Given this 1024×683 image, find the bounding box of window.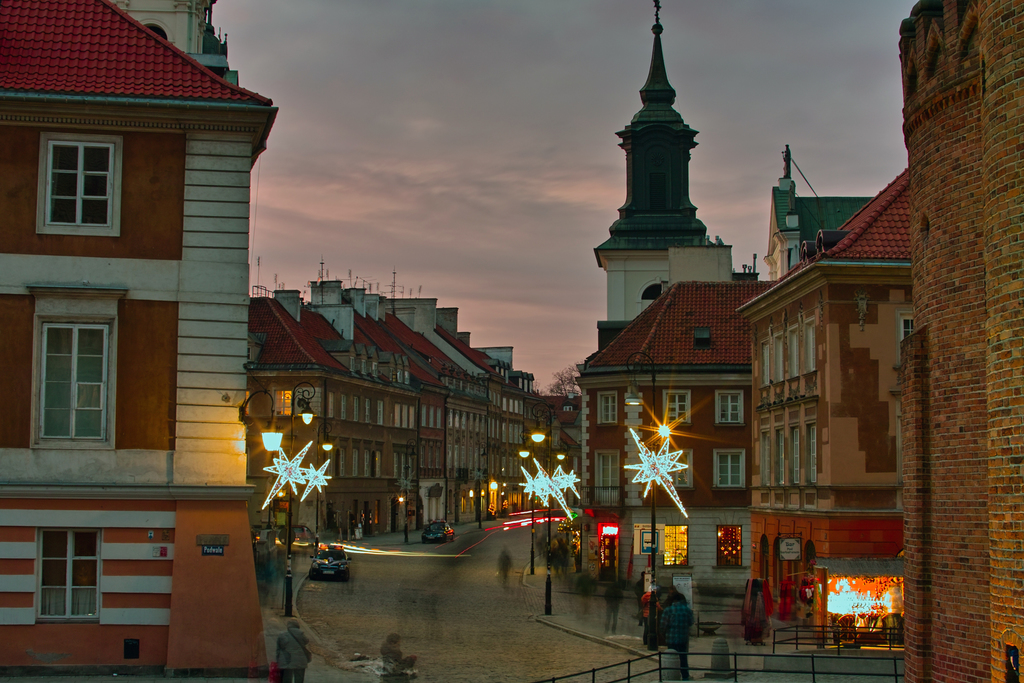
x1=349, y1=357, x2=352, y2=370.
